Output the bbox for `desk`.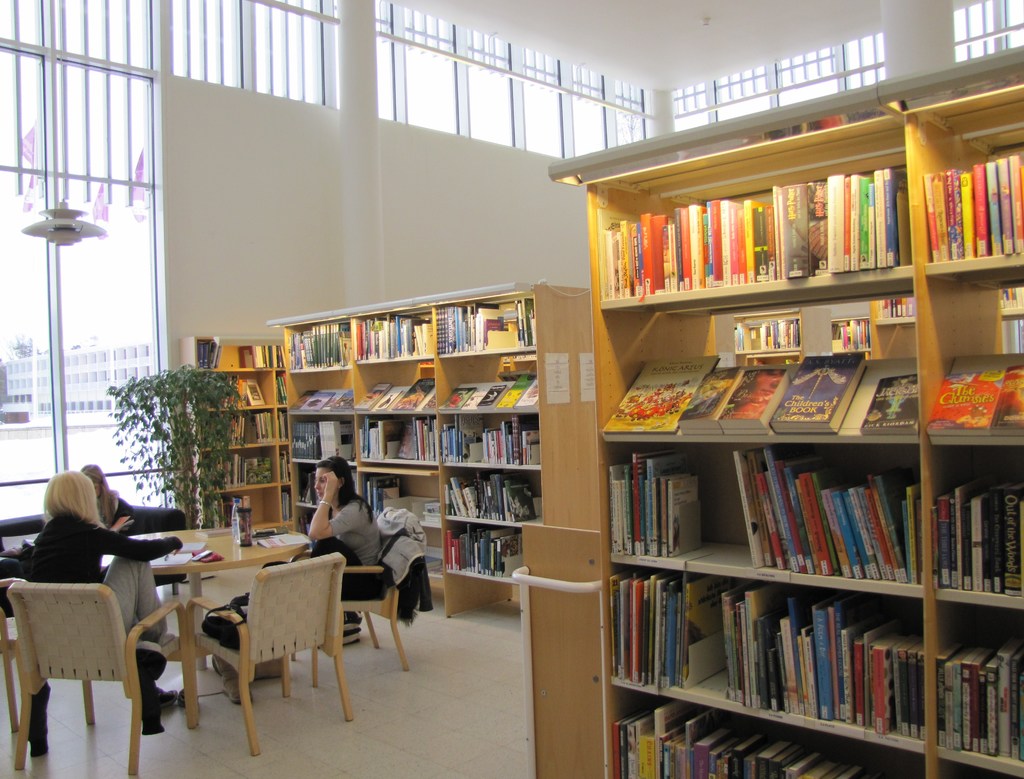
detection(56, 545, 300, 751).
